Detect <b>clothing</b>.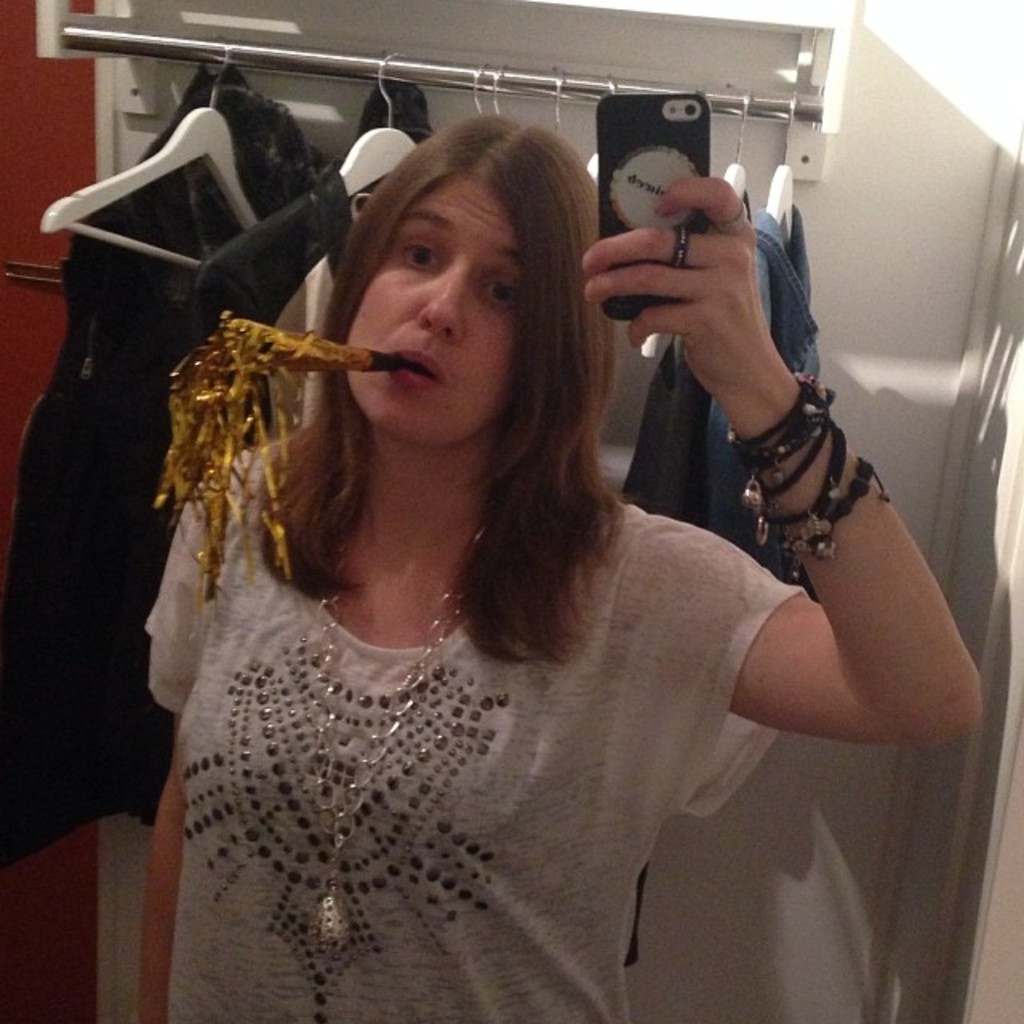
Detected at box=[0, 58, 325, 830].
